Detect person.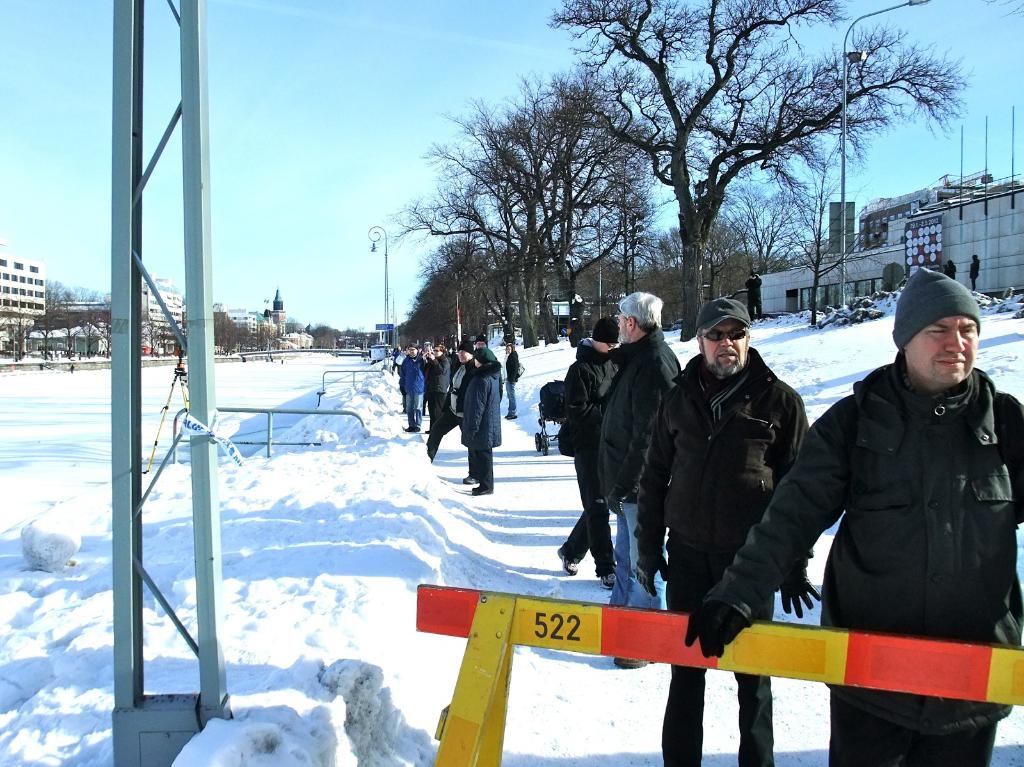
Detected at (x1=399, y1=341, x2=425, y2=431).
